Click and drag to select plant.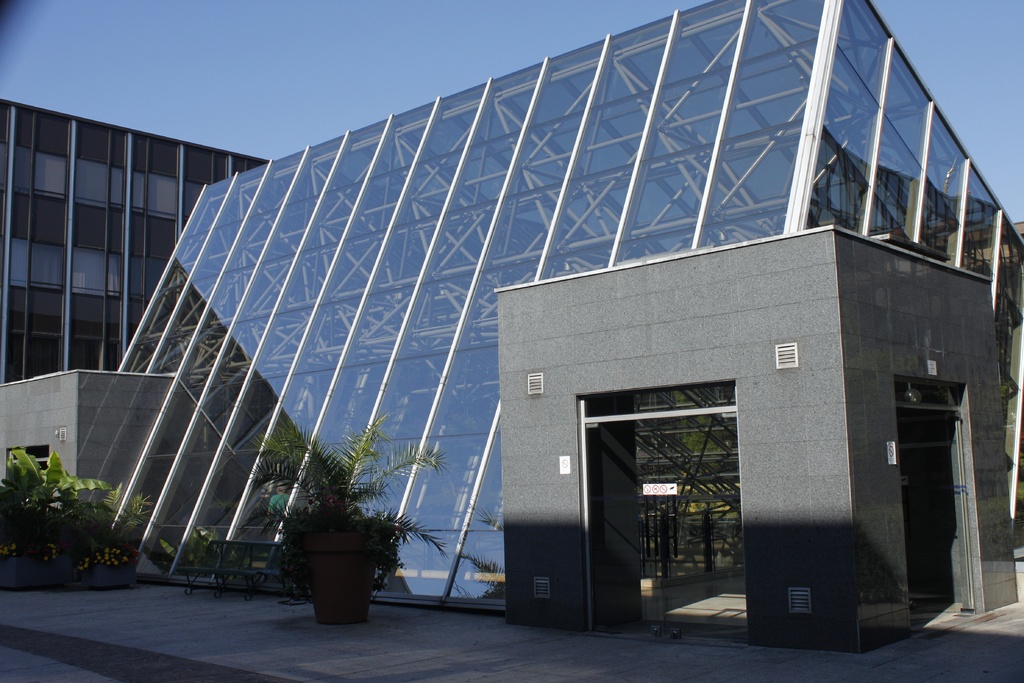
Selection: [0,425,111,579].
